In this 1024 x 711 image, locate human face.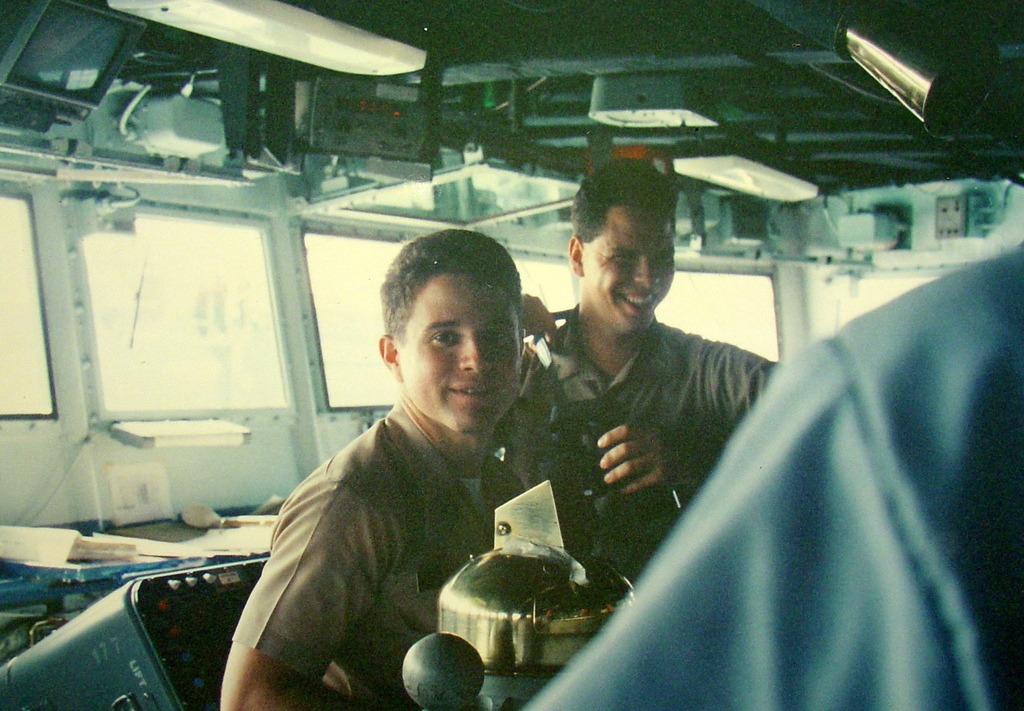
Bounding box: x1=584, y1=211, x2=674, y2=329.
